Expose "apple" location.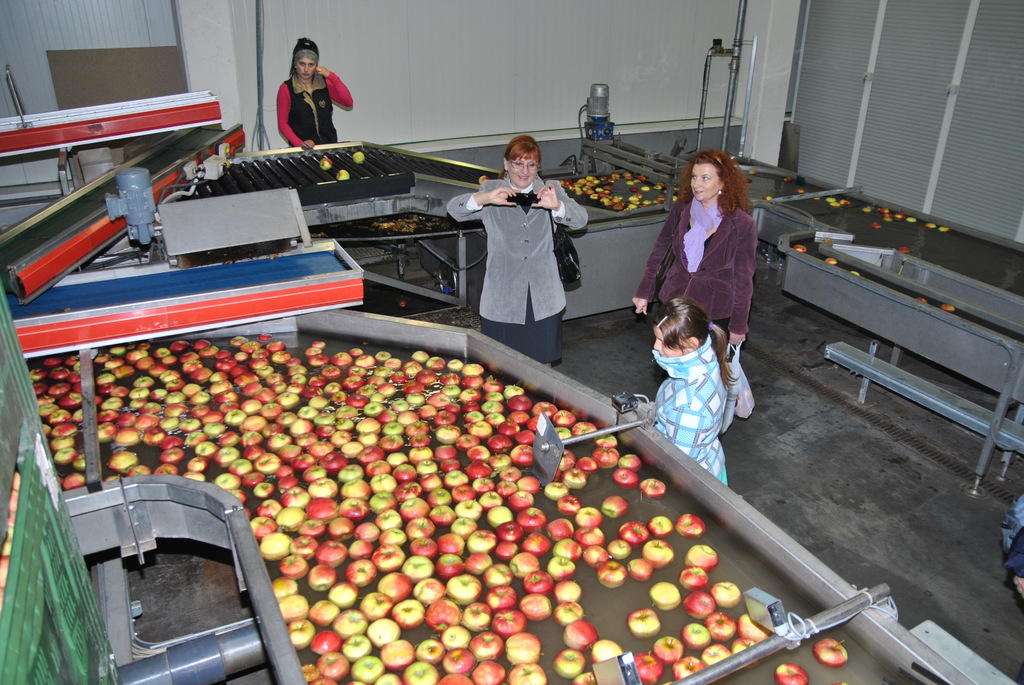
Exposed at locate(918, 296, 927, 304).
